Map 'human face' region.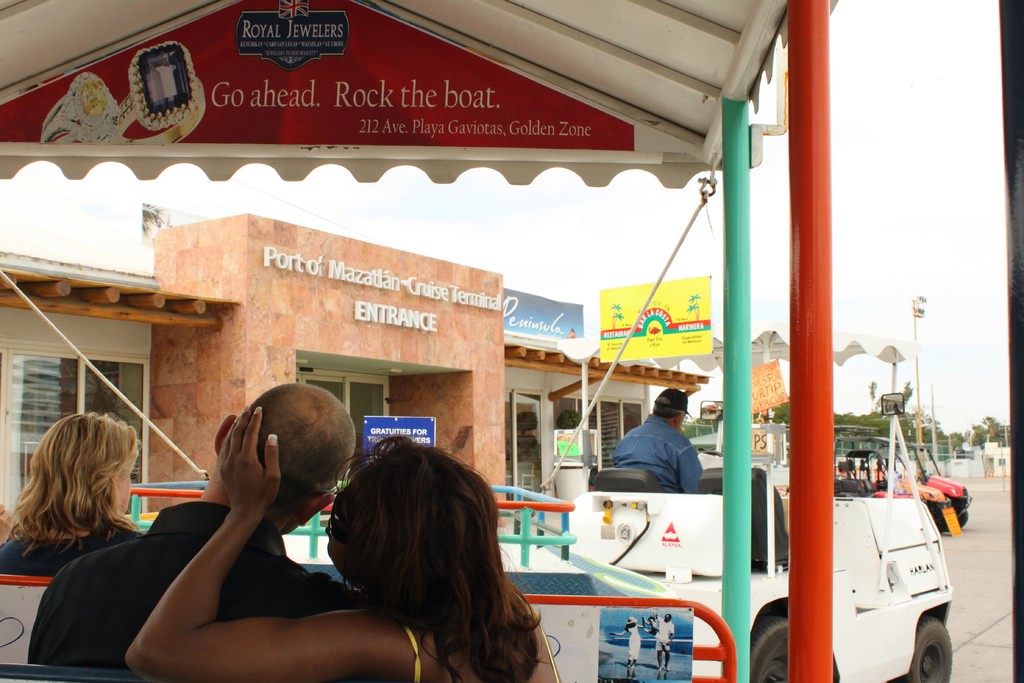
Mapped to <region>112, 471, 134, 512</region>.
